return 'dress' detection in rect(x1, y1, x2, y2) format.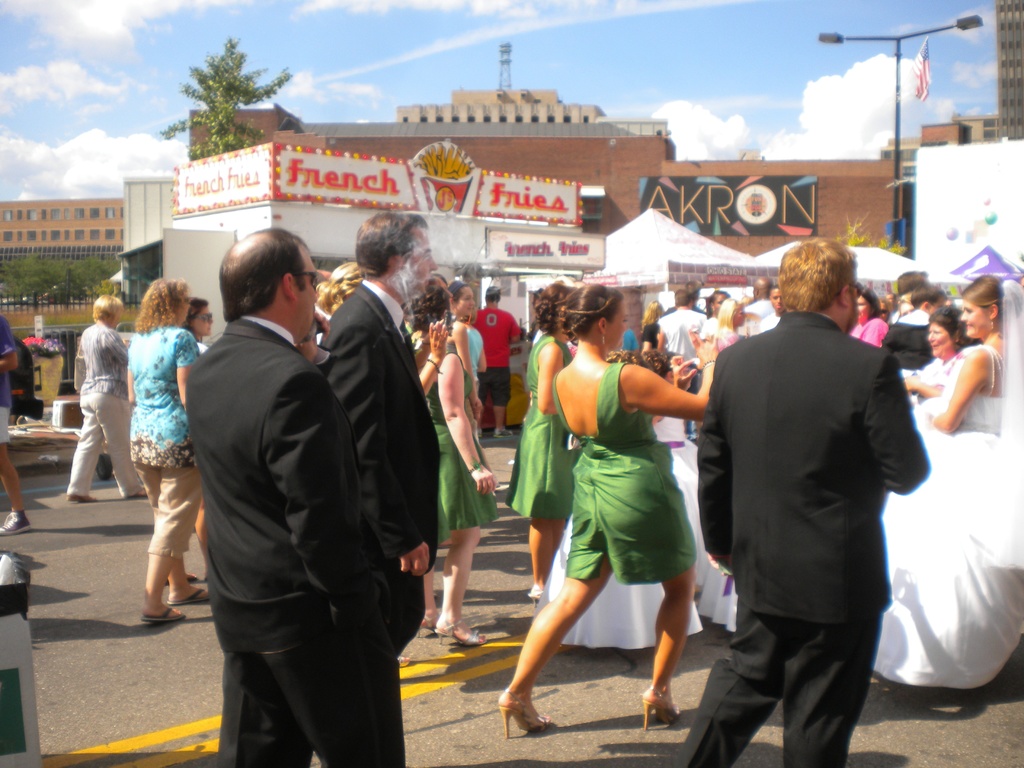
rect(428, 351, 499, 545).
